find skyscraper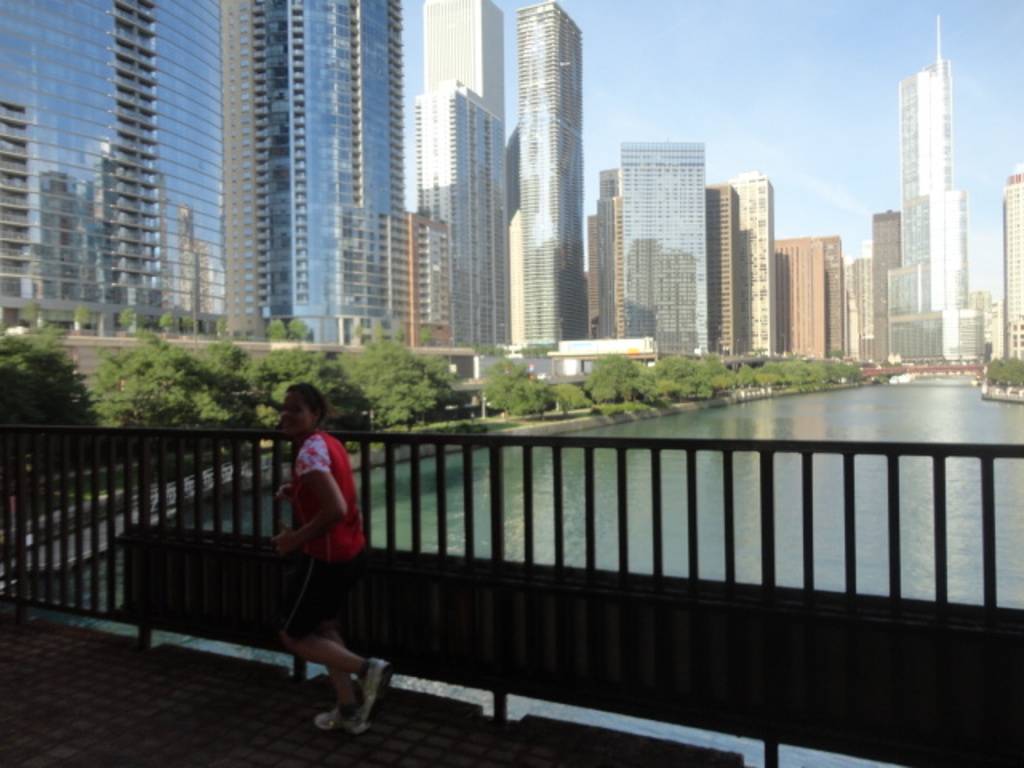
(left=728, top=168, right=789, bottom=360)
